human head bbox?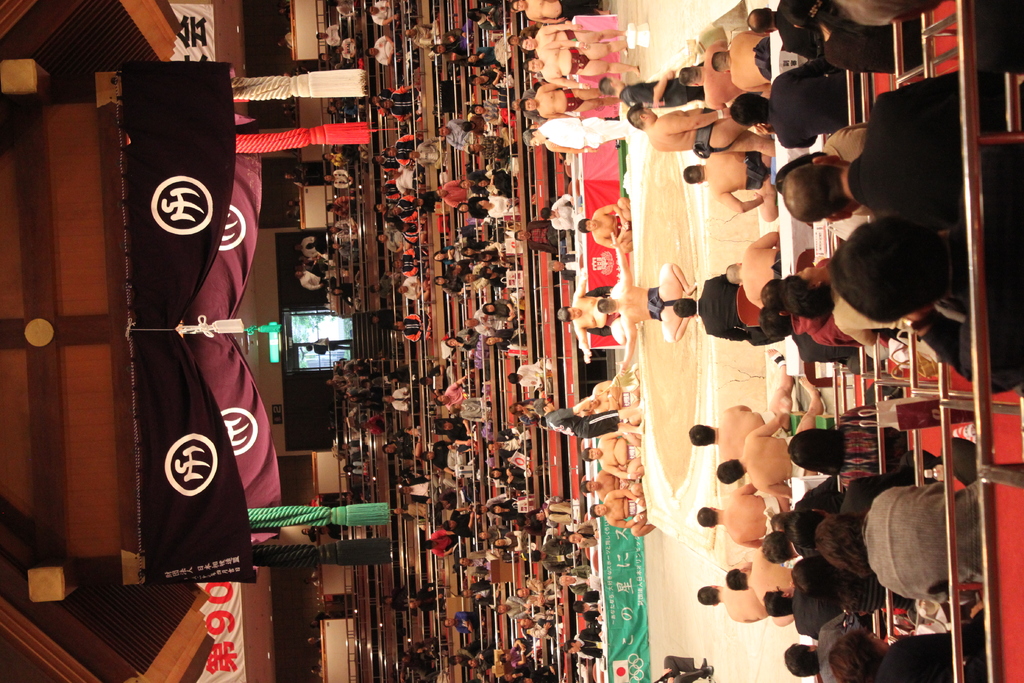
crop(687, 426, 716, 446)
